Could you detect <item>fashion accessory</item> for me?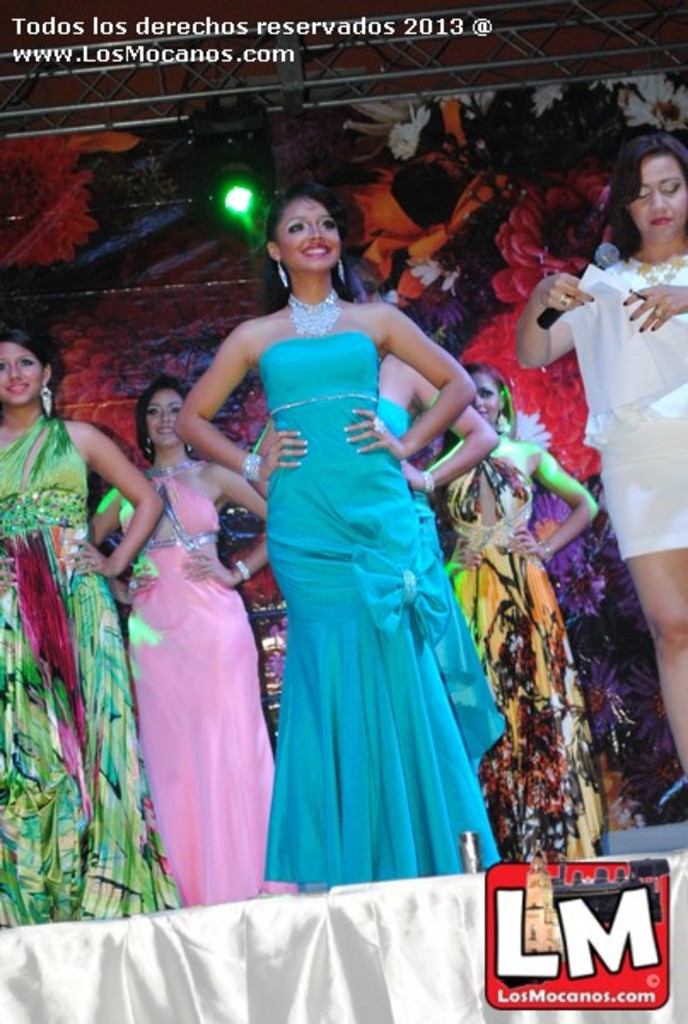
Detection result: 242:454:258:480.
